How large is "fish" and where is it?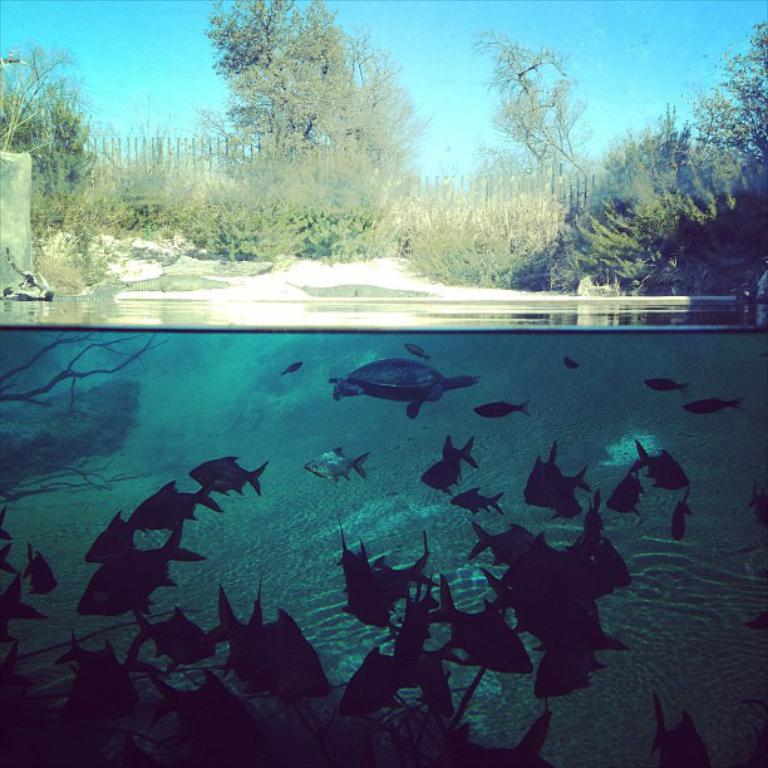
Bounding box: box=[208, 595, 331, 696].
